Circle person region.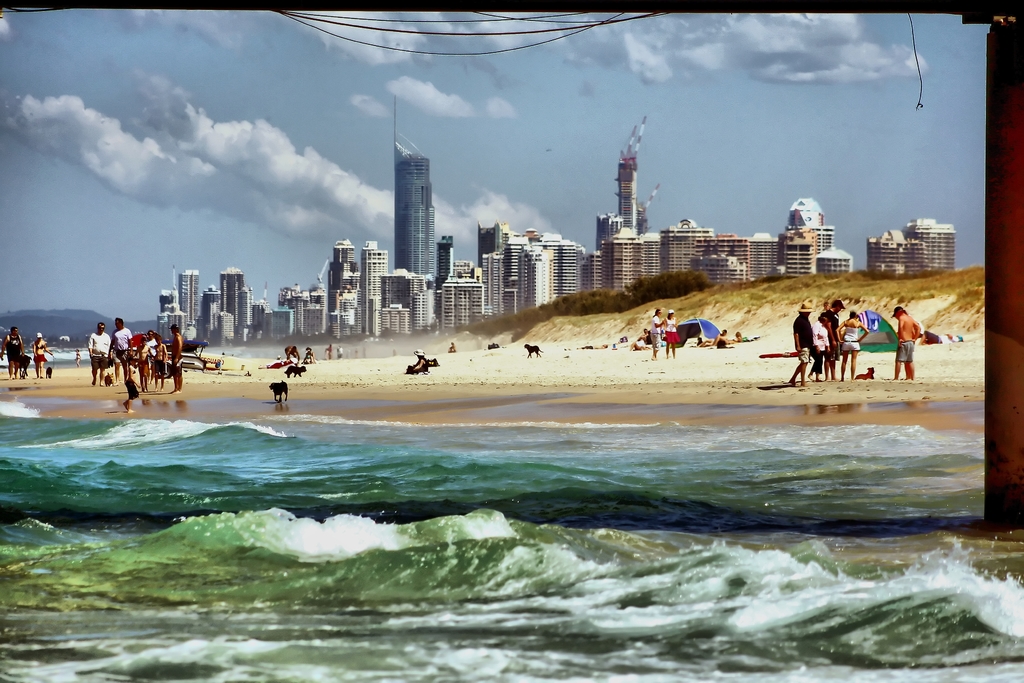
Region: (x1=710, y1=331, x2=741, y2=347).
